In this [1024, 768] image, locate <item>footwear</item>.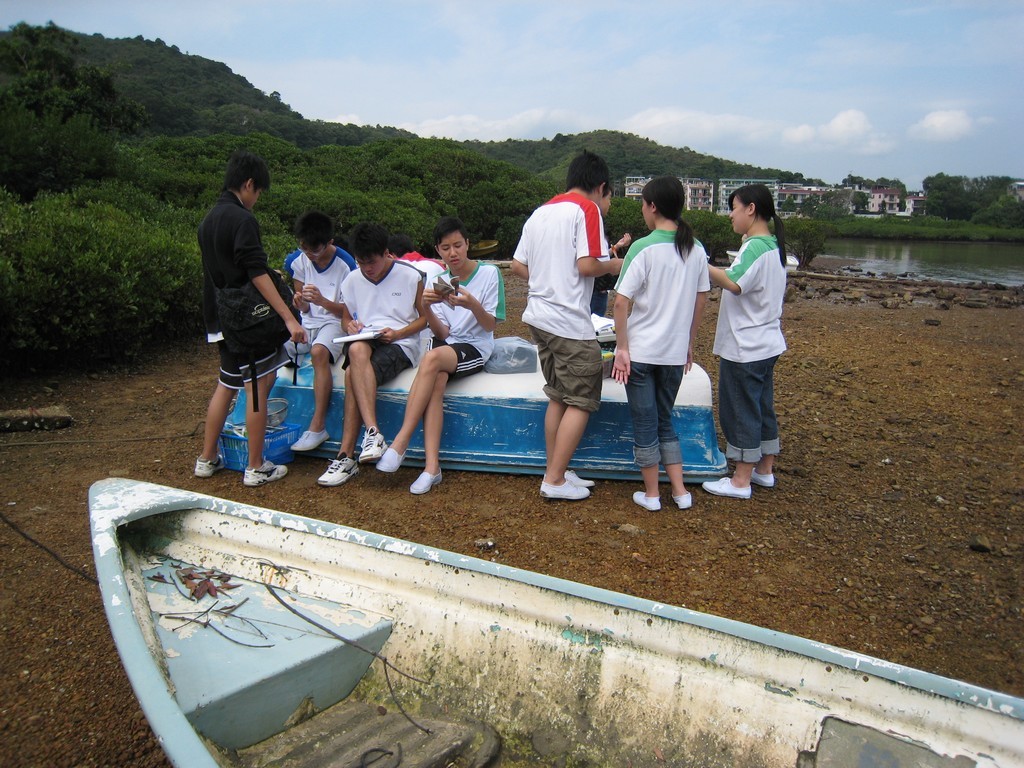
Bounding box: bbox=[539, 472, 595, 491].
